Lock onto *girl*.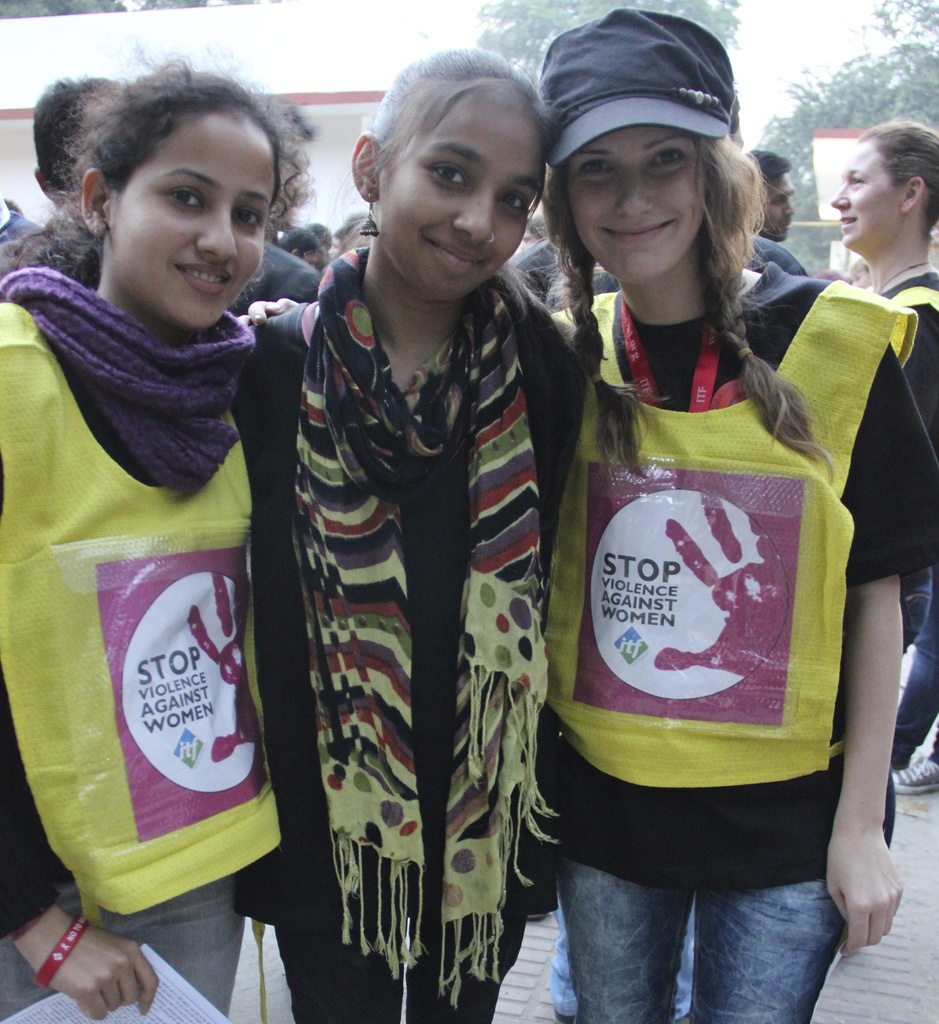
Locked: [501,21,904,994].
